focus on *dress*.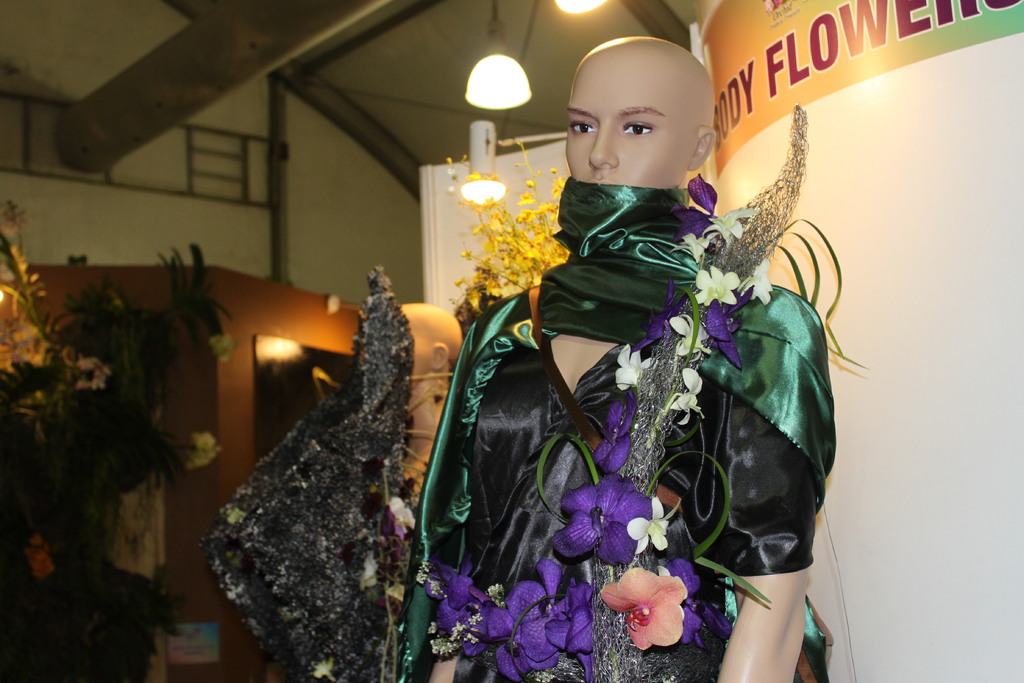
Focused at (426, 341, 817, 682).
